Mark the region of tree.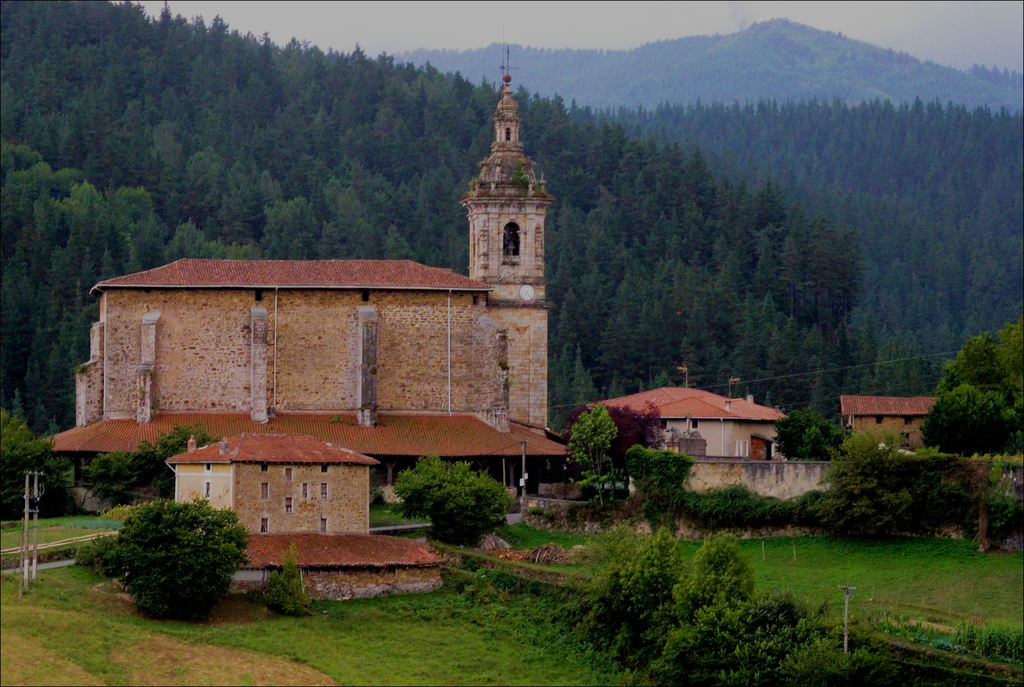
Region: {"x1": 98, "y1": 404, "x2": 221, "y2": 486}.
